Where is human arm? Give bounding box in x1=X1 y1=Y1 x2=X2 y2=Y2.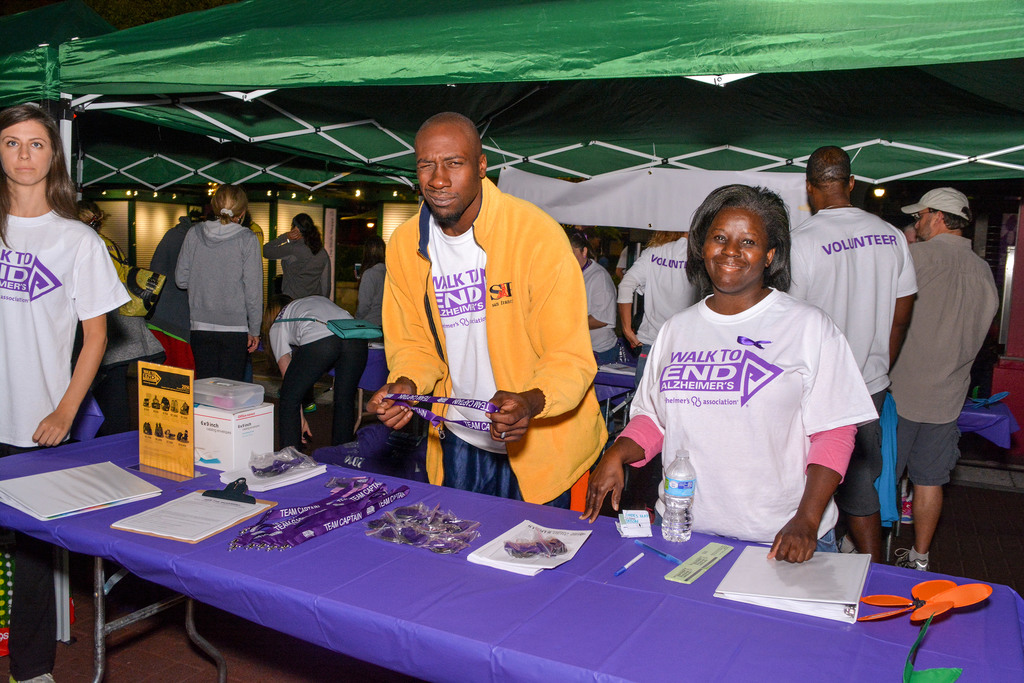
x1=365 y1=226 x2=440 y2=429.
